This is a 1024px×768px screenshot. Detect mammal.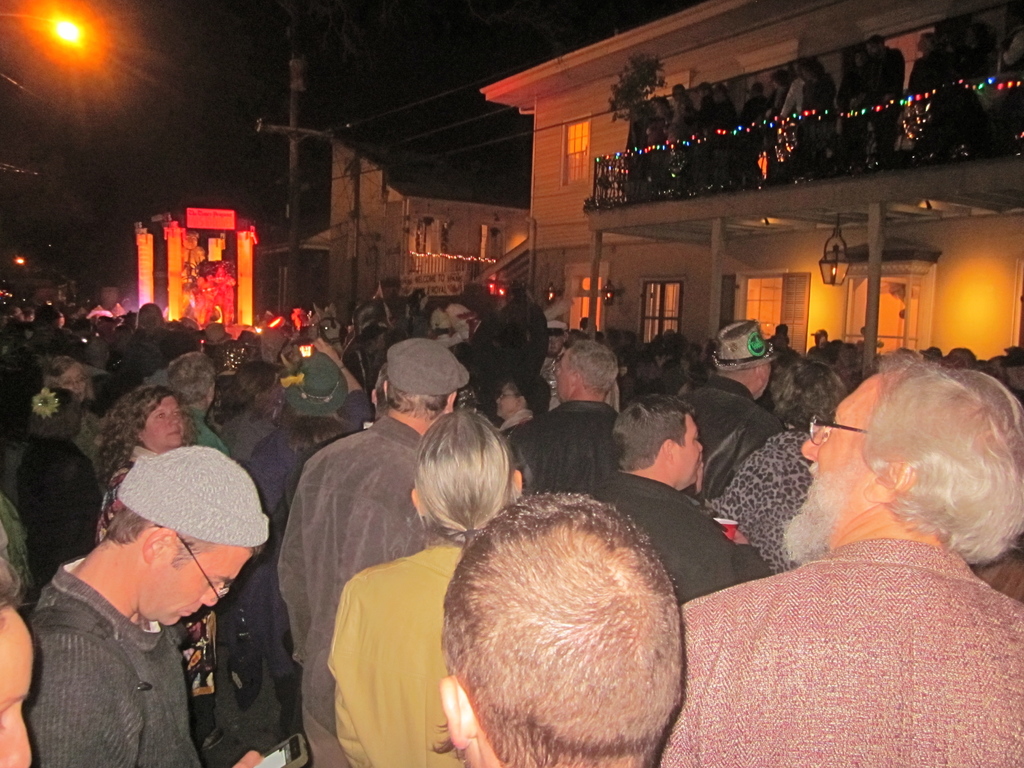
(x1=413, y1=491, x2=721, y2=767).
